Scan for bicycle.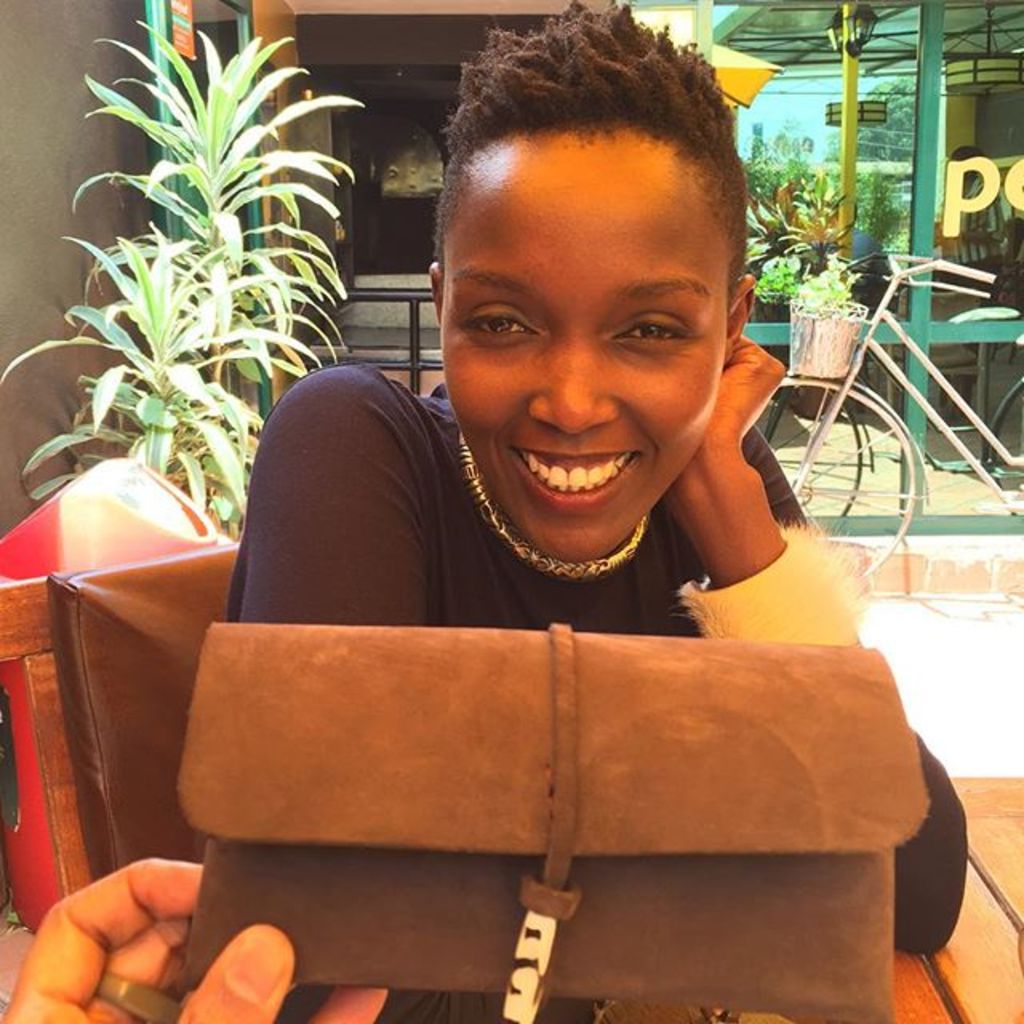
Scan result: x1=755, y1=256, x2=1022, y2=581.
